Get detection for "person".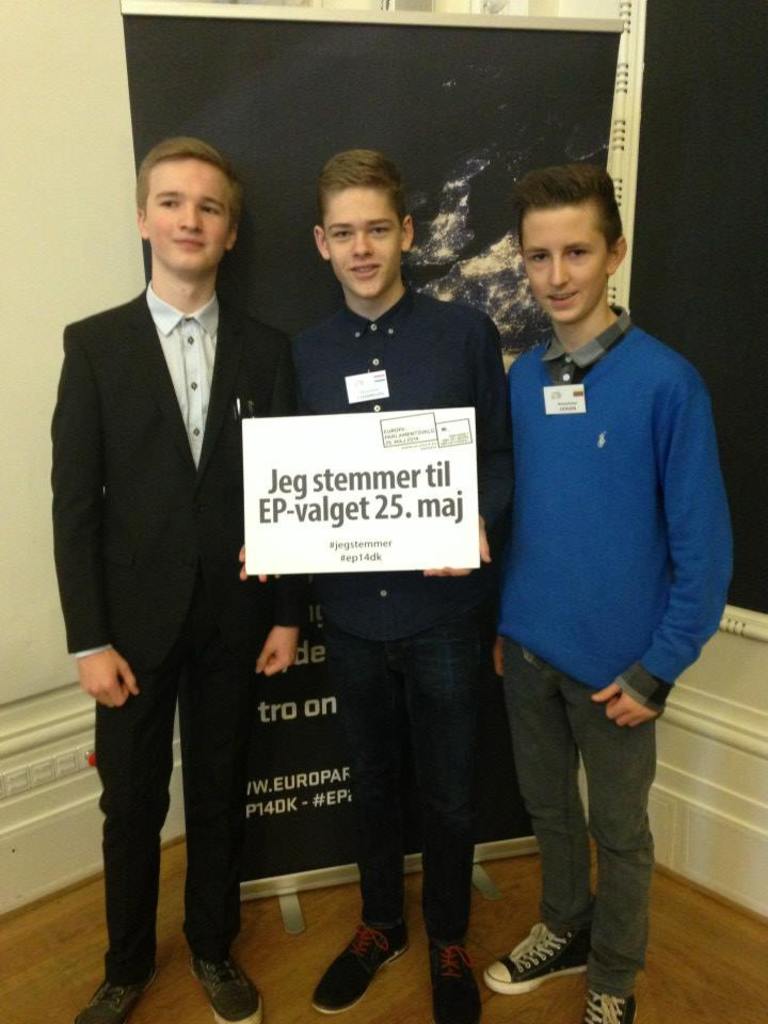
Detection: (50, 130, 301, 1023).
